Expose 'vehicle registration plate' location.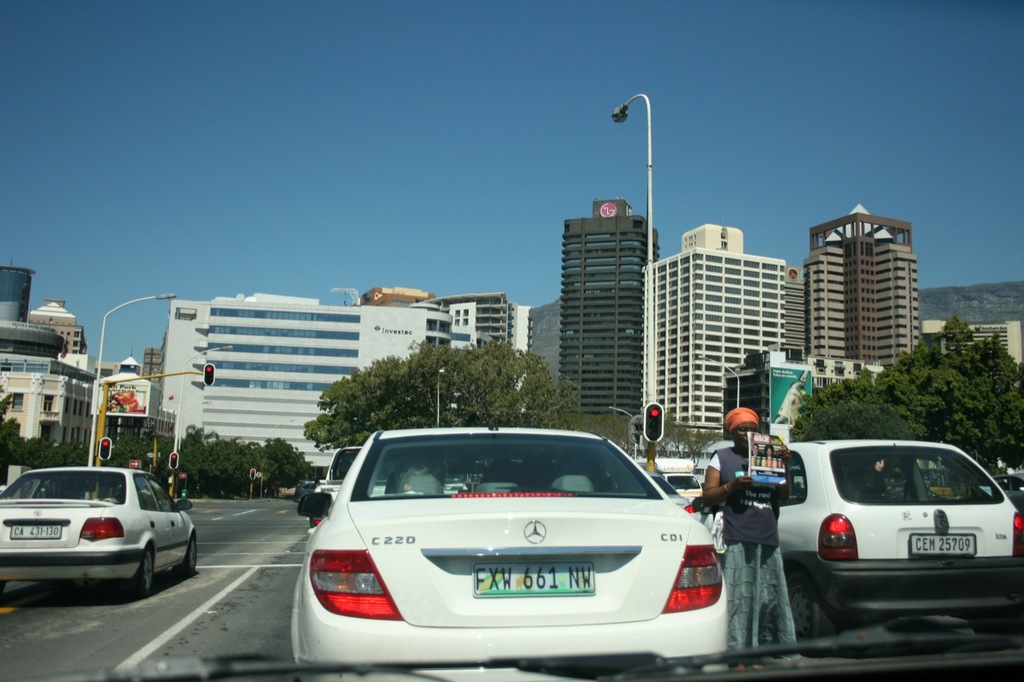
Exposed at x1=472 y1=561 x2=594 y2=596.
